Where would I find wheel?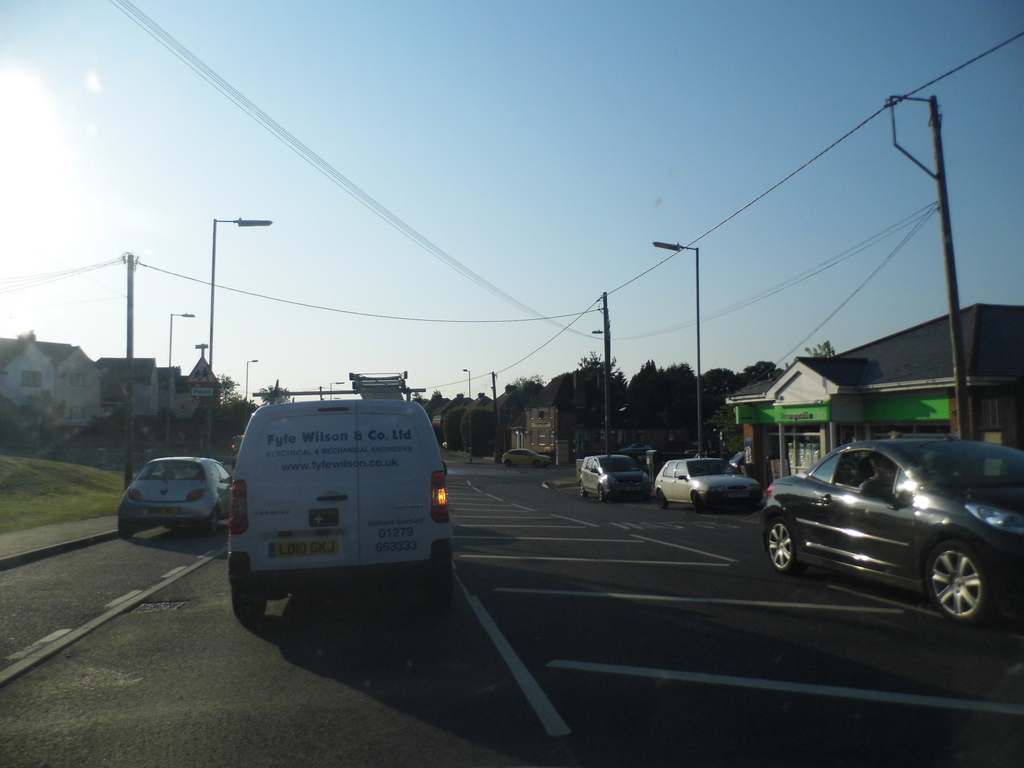
At bbox=(113, 526, 133, 537).
